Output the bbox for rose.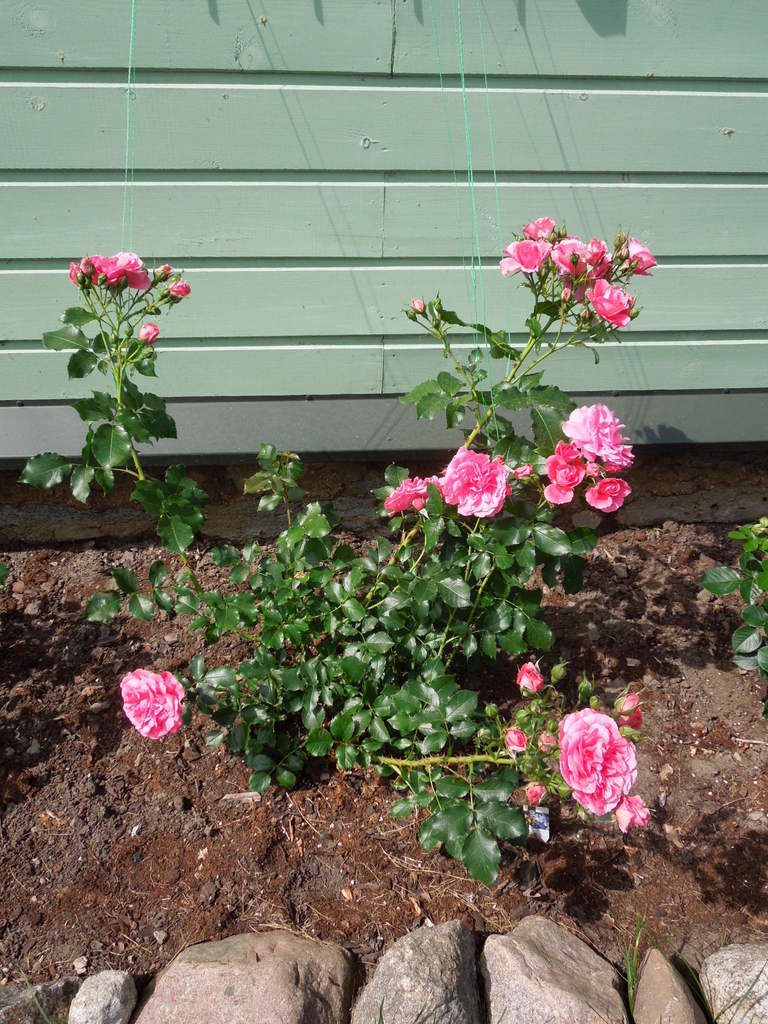
[381,404,639,521].
